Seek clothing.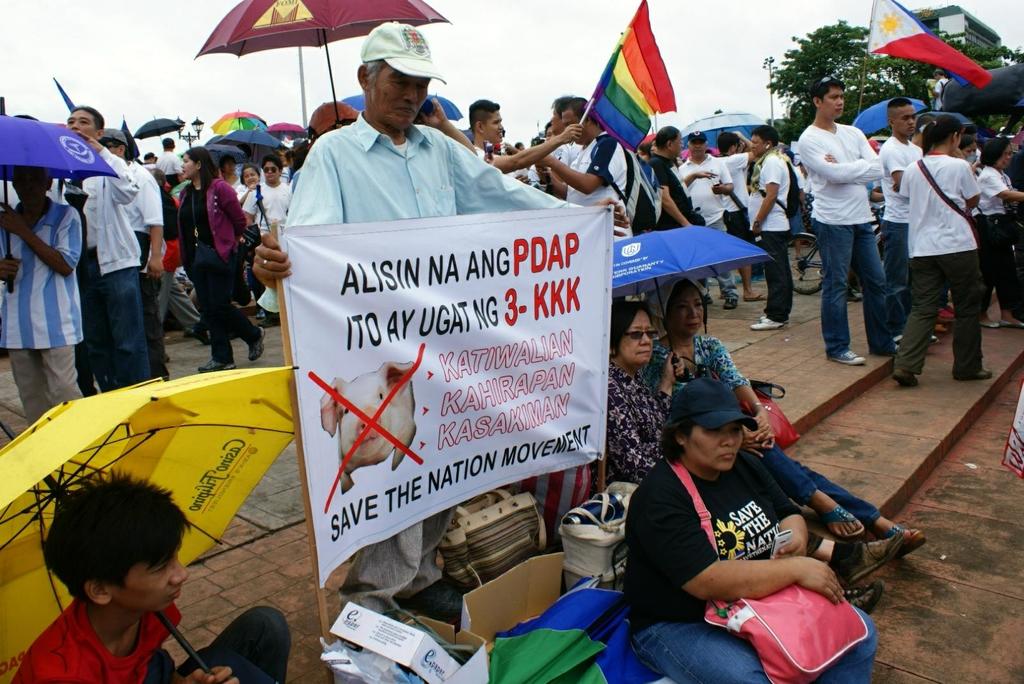
box(892, 157, 971, 262).
